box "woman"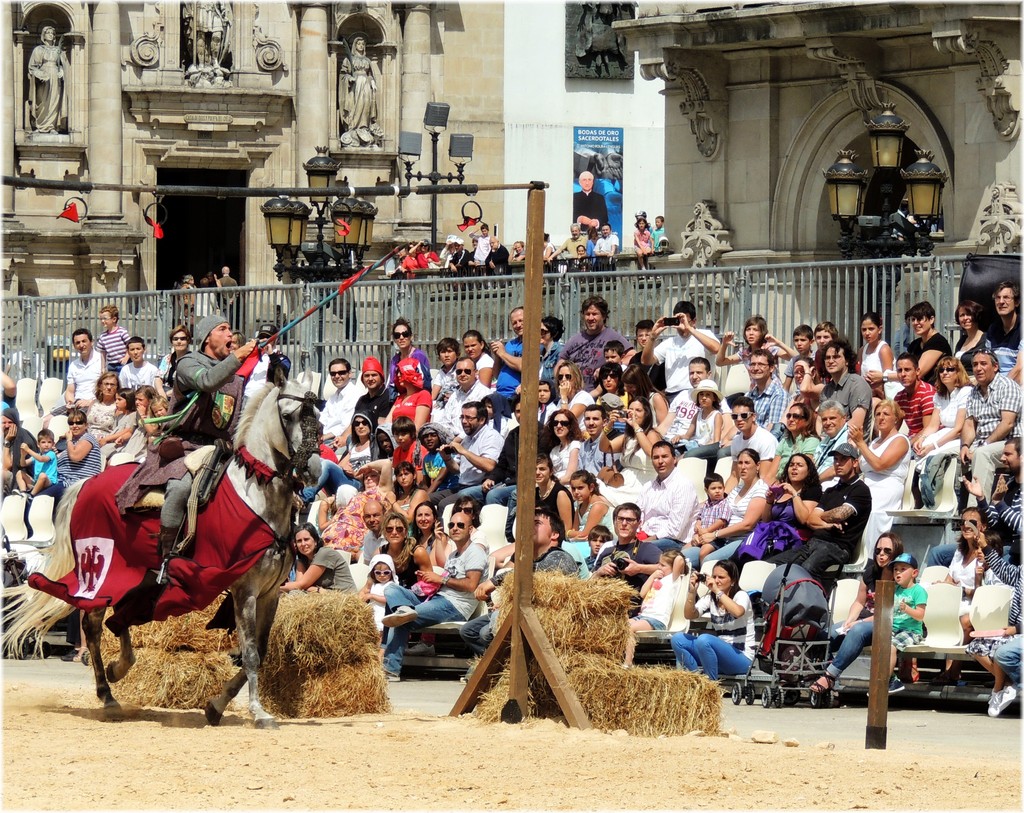
pyautogui.locateOnScreen(863, 299, 950, 400)
